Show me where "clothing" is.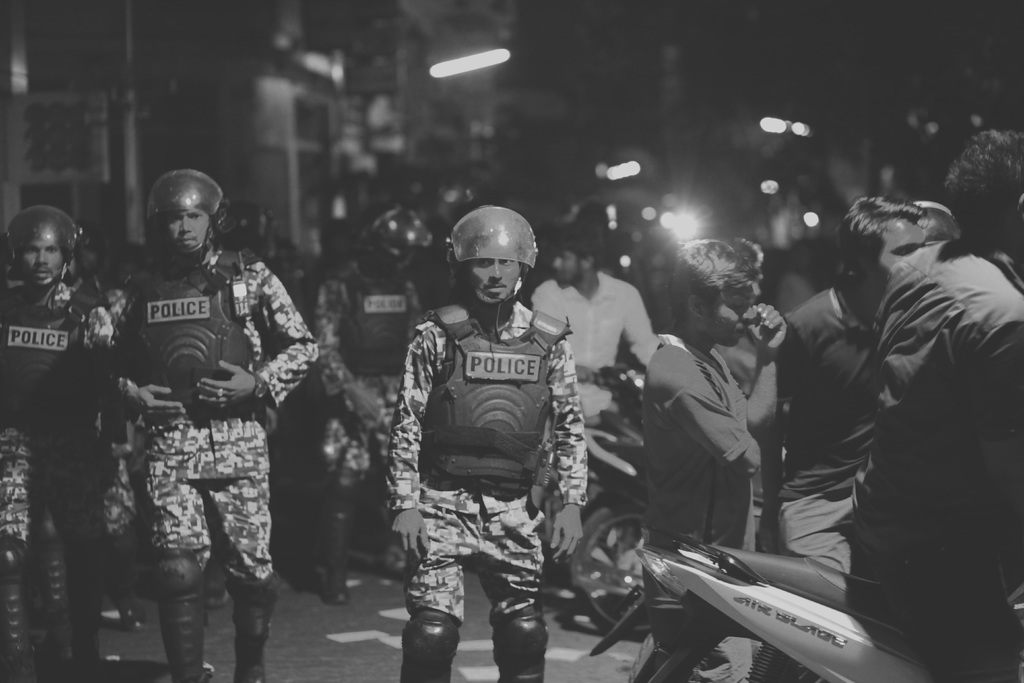
"clothing" is at bbox(861, 233, 1023, 623).
